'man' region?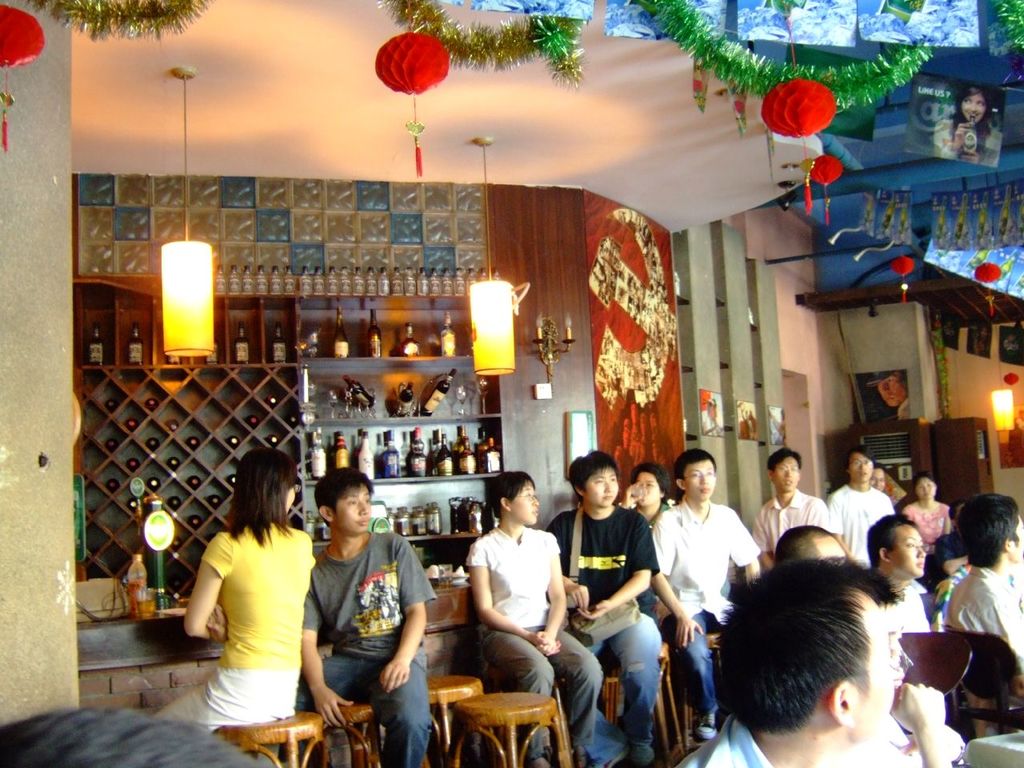
rect(327, 463, 439, 765)
